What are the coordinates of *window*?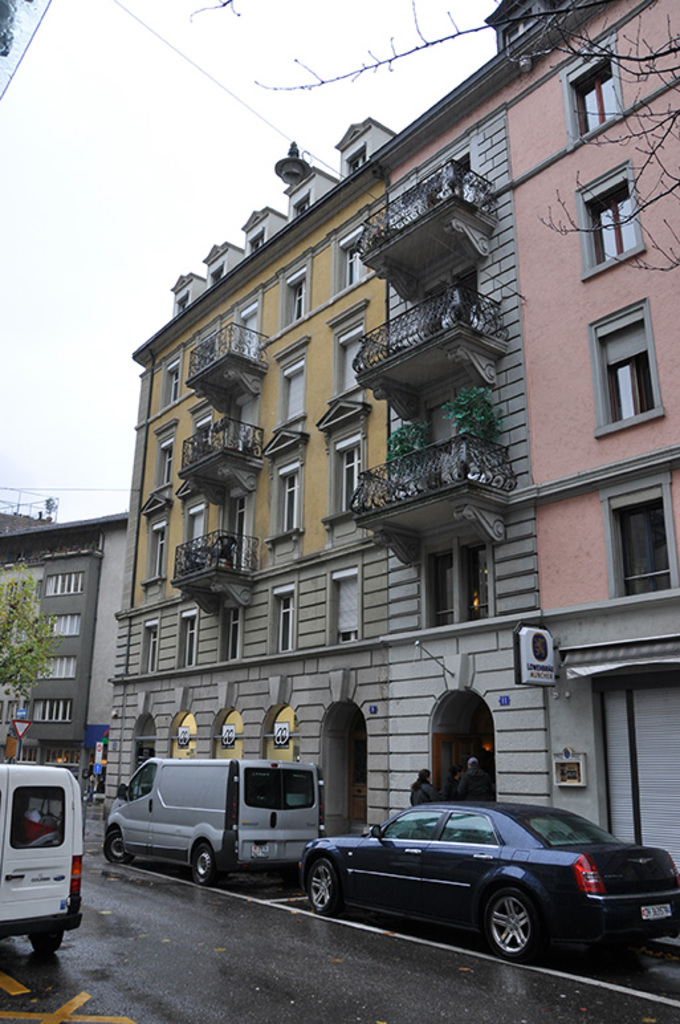
(x1=258, y1=589, x2=294, y2=651).
